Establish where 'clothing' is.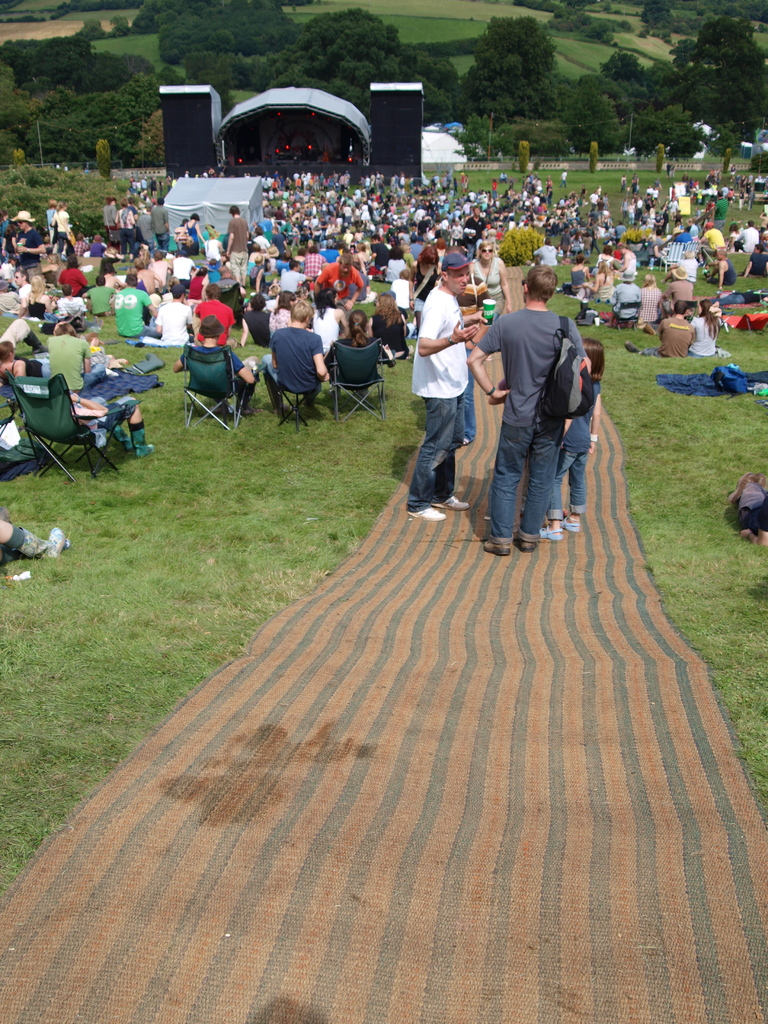
Established at 412, 283, 471, 512.
